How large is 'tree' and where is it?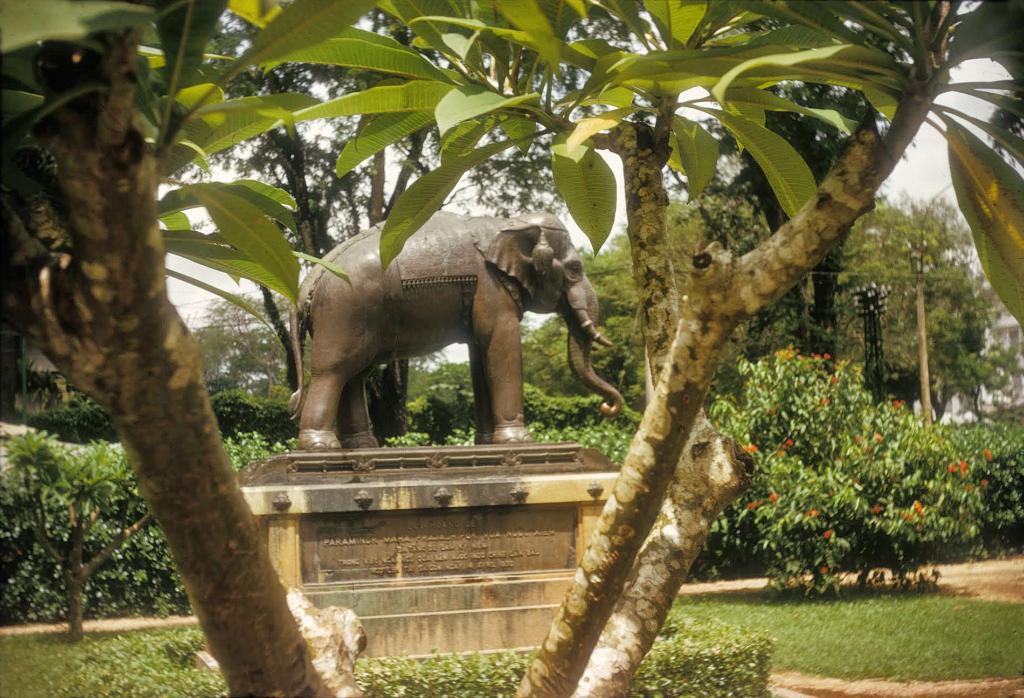
Bounding box: {"left": 0, "top": 1, "right": 1023, "bottom": 697}.
